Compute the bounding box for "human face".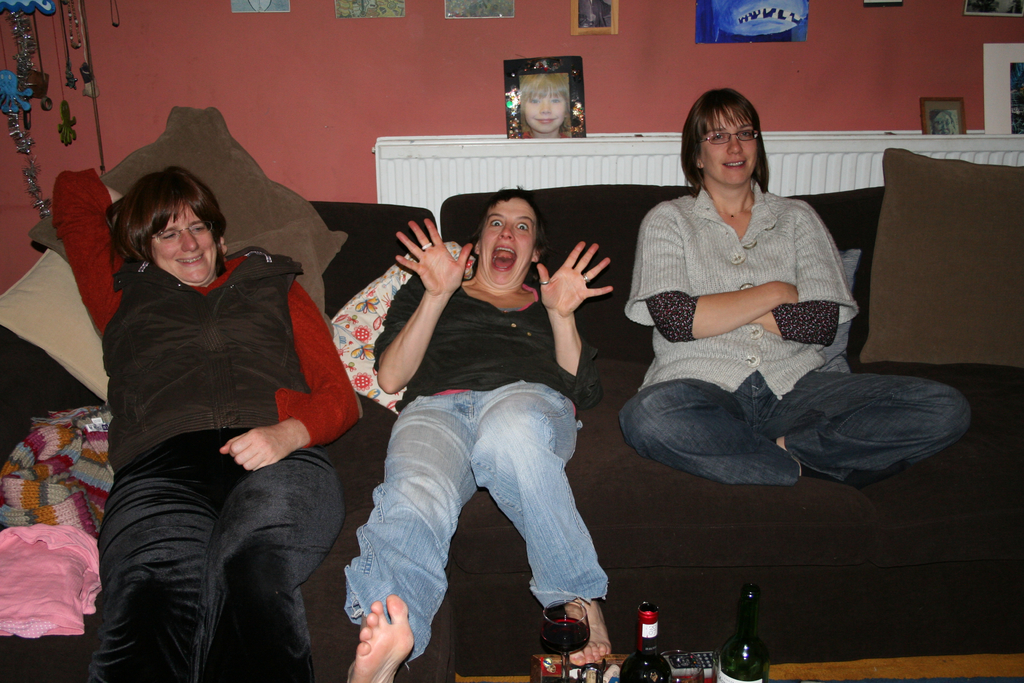
box(521, 92, 566, 136).
